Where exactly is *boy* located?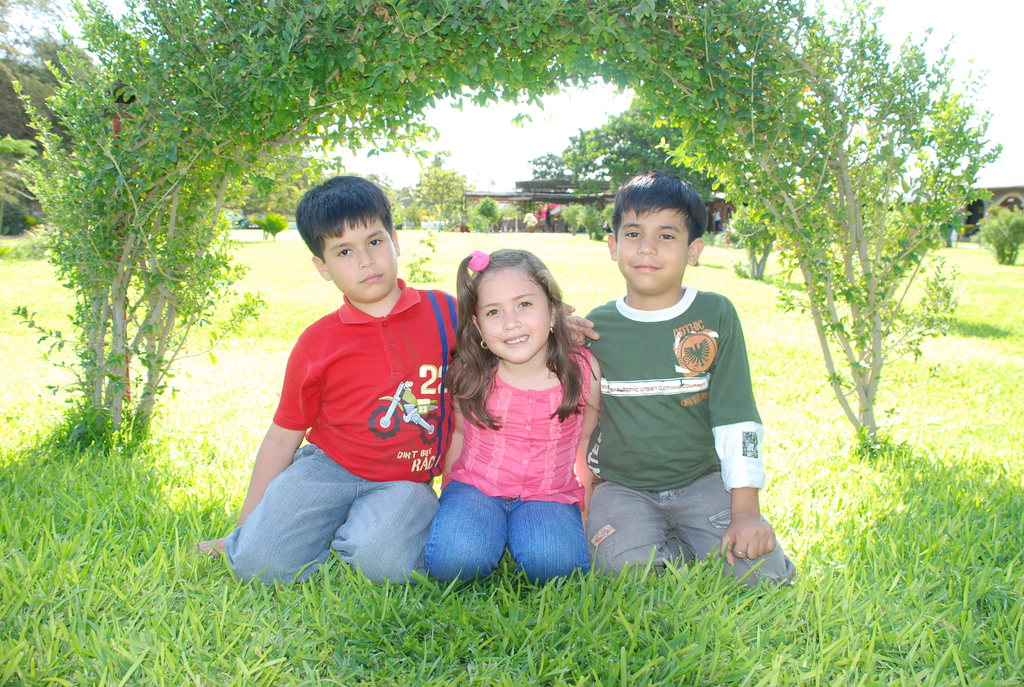
Its bounding box is 190, 174, 600, 591.
